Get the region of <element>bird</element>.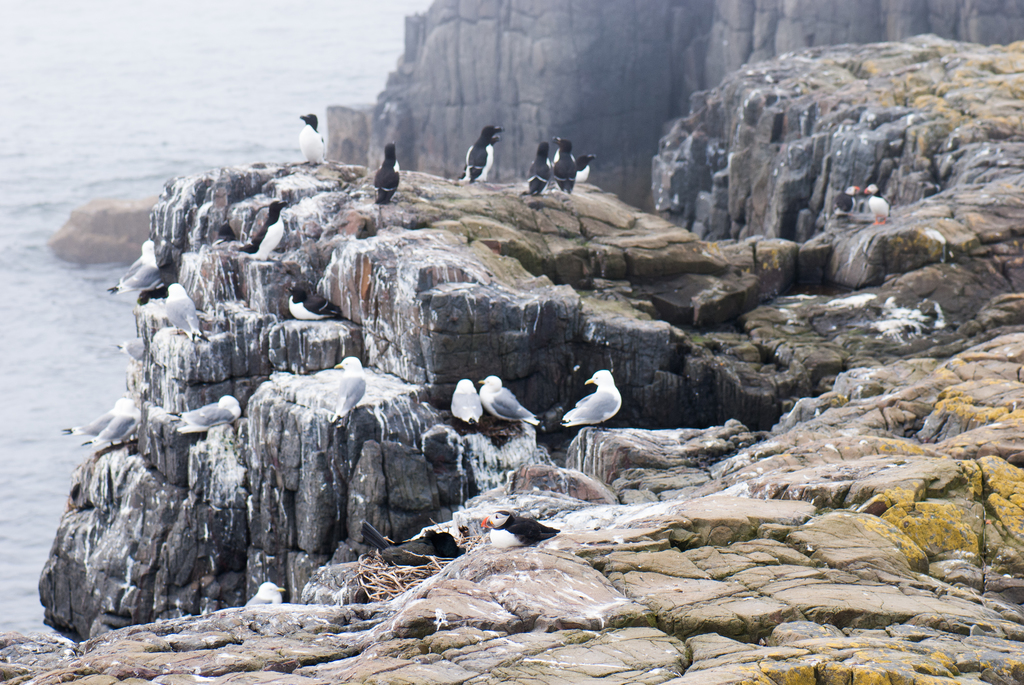
region(574, 154, 599, 184).
